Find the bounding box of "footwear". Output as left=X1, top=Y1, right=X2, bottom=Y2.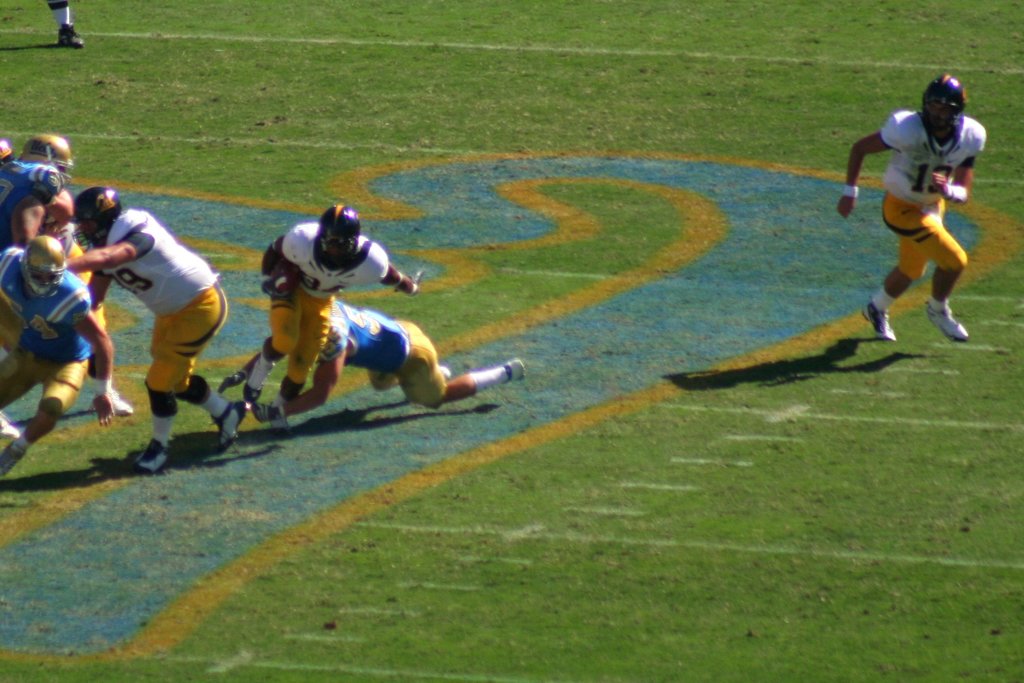
left=132, top=441, right=173, bottom=473.
